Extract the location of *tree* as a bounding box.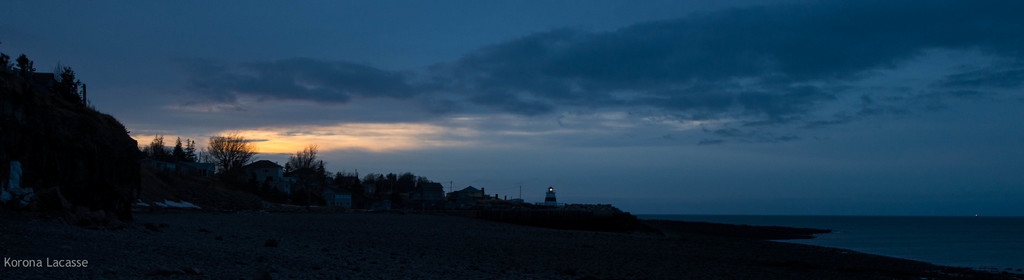
bbox=[209, 136, 253, 172].
